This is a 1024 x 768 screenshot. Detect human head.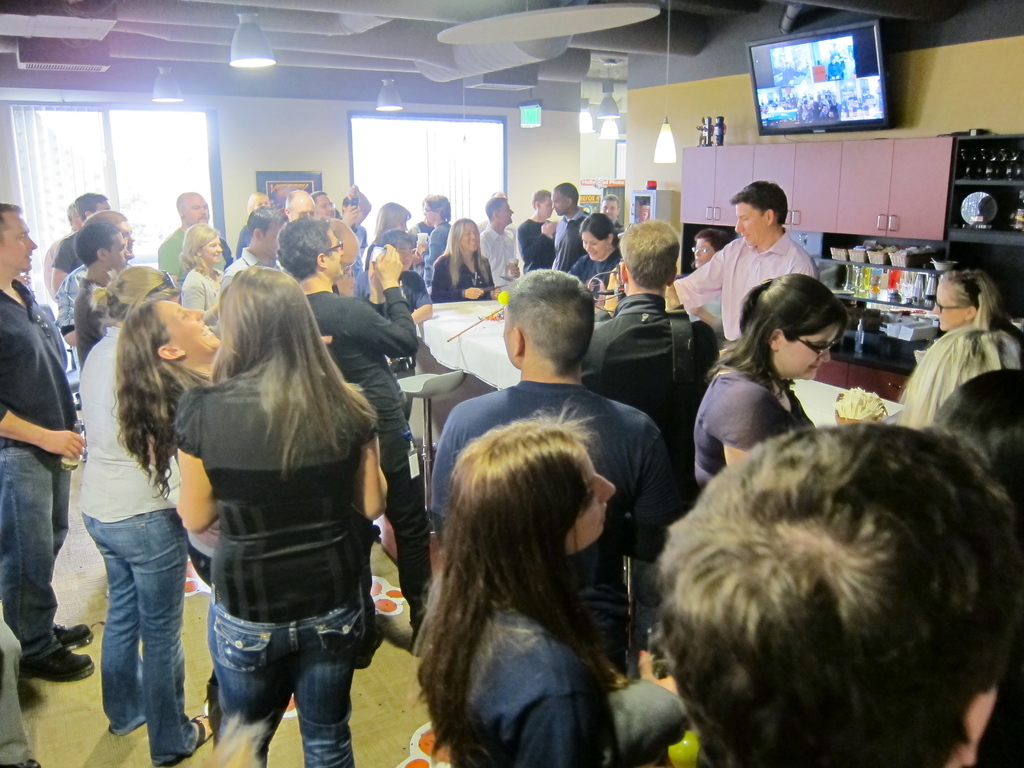
{"x1": 214, "y1": 268, "x2": 319, "y2": 369}.
